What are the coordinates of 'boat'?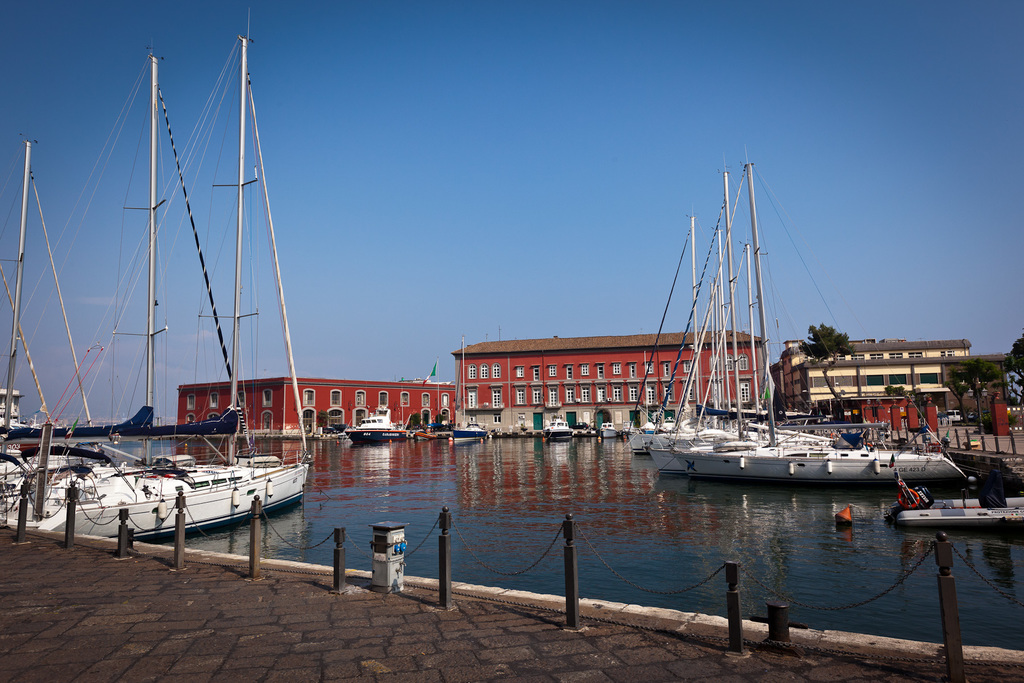
(left=344, top=415, right=405, bottom=446).
